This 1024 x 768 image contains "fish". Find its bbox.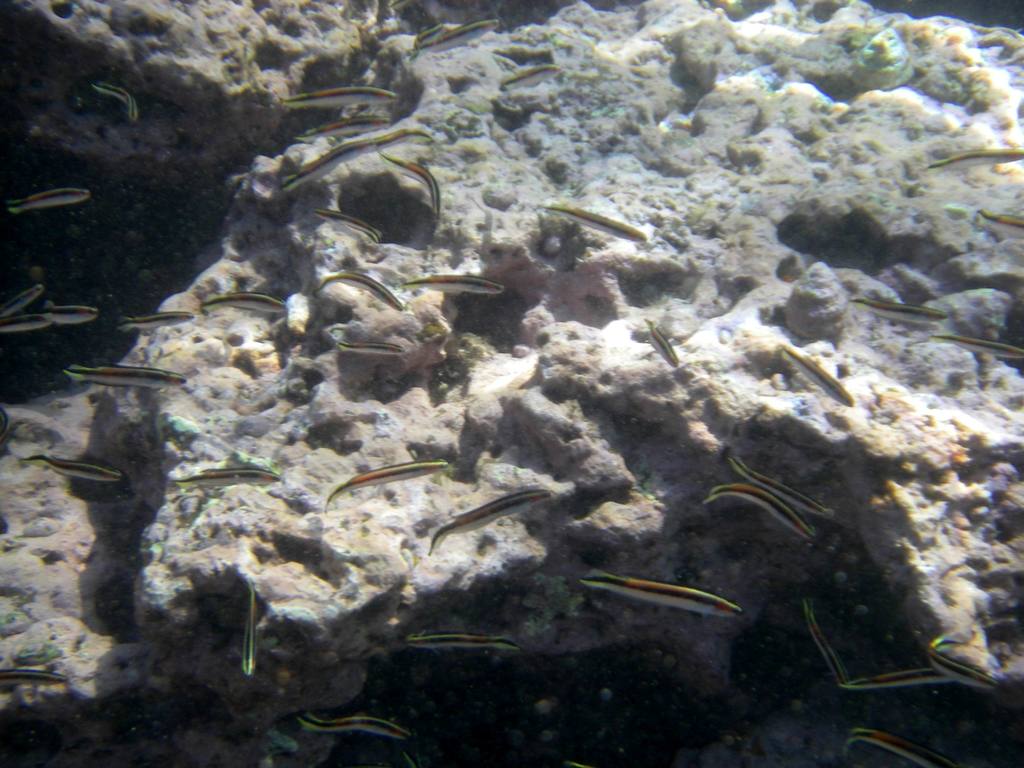
left=0, top=288, right=45, bottom=320.
